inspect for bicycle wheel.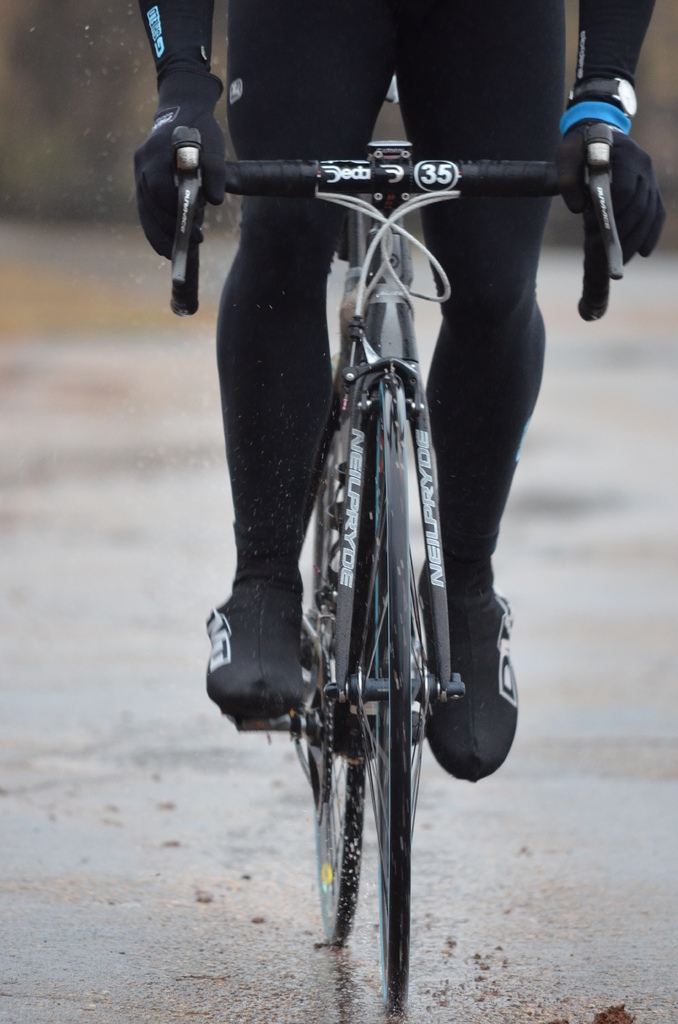
Inspection: <bbox>369, 686, 425, 1019</bbox>.
